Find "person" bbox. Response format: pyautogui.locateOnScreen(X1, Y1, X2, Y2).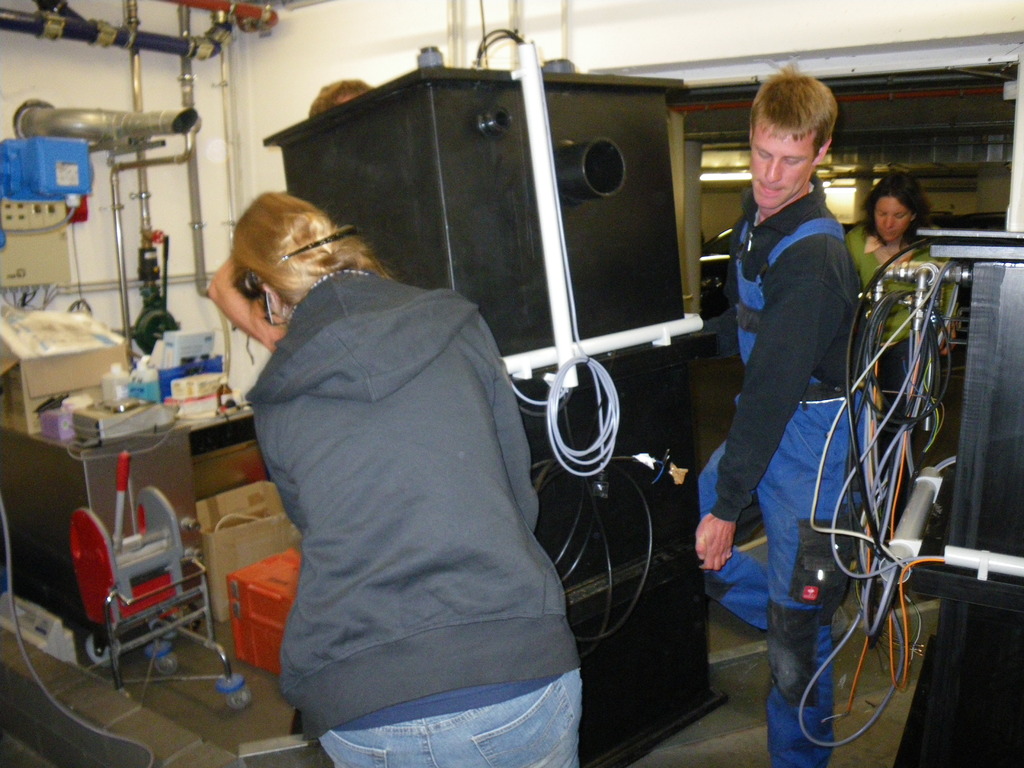
pyautogui.locateOnScreen(841, 173, 959, 392).
